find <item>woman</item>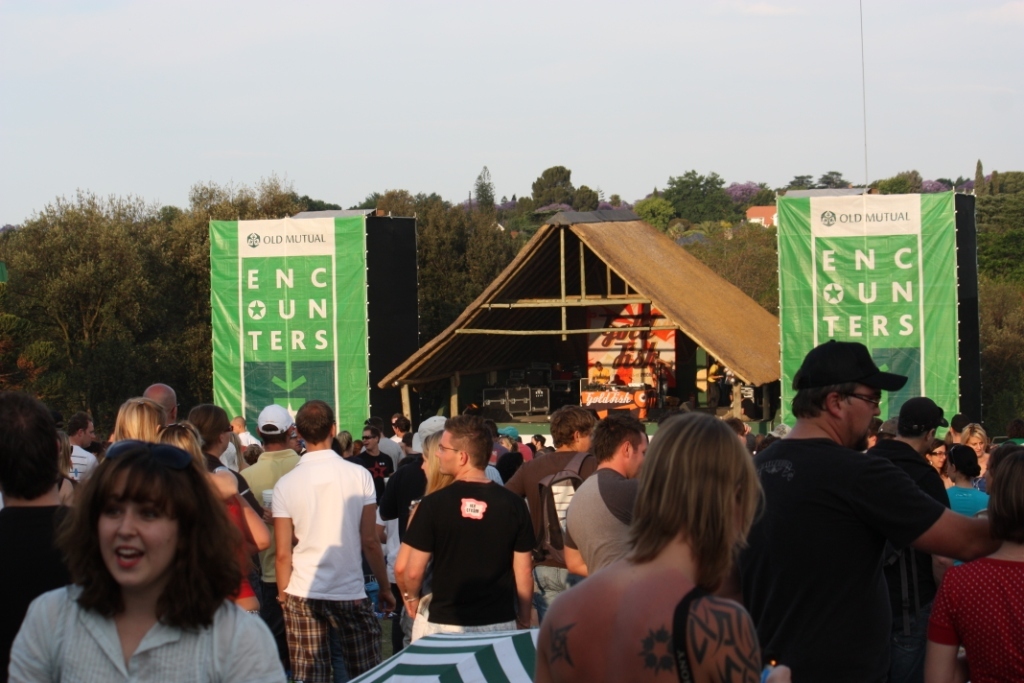
locate(538, 411, 798, 682)
